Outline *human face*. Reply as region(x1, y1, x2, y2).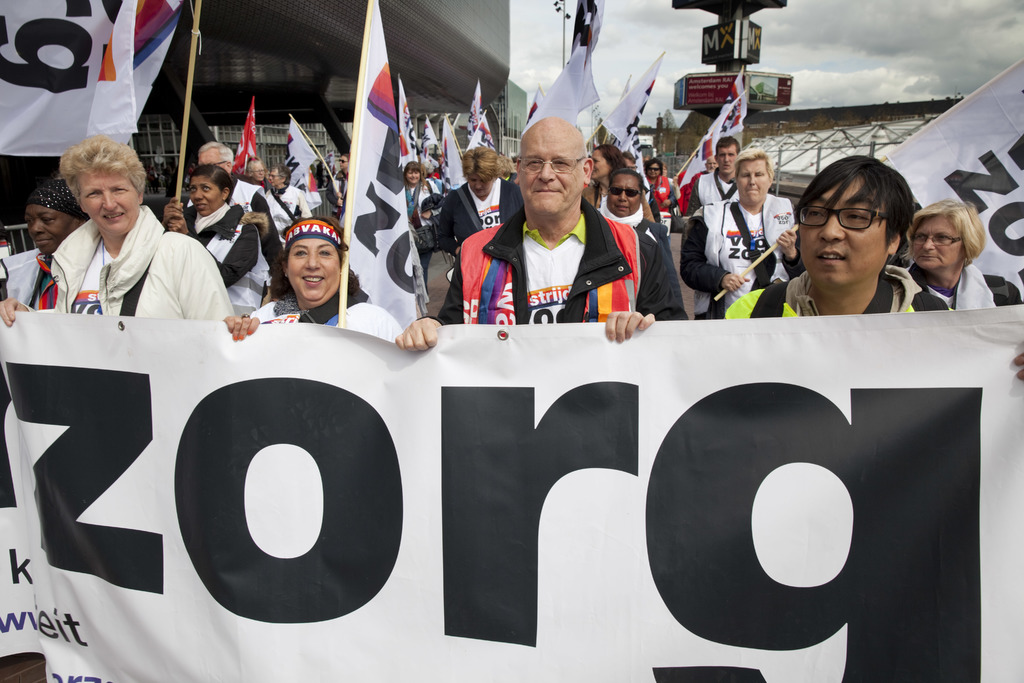
region(912, 217, 964, 268).
